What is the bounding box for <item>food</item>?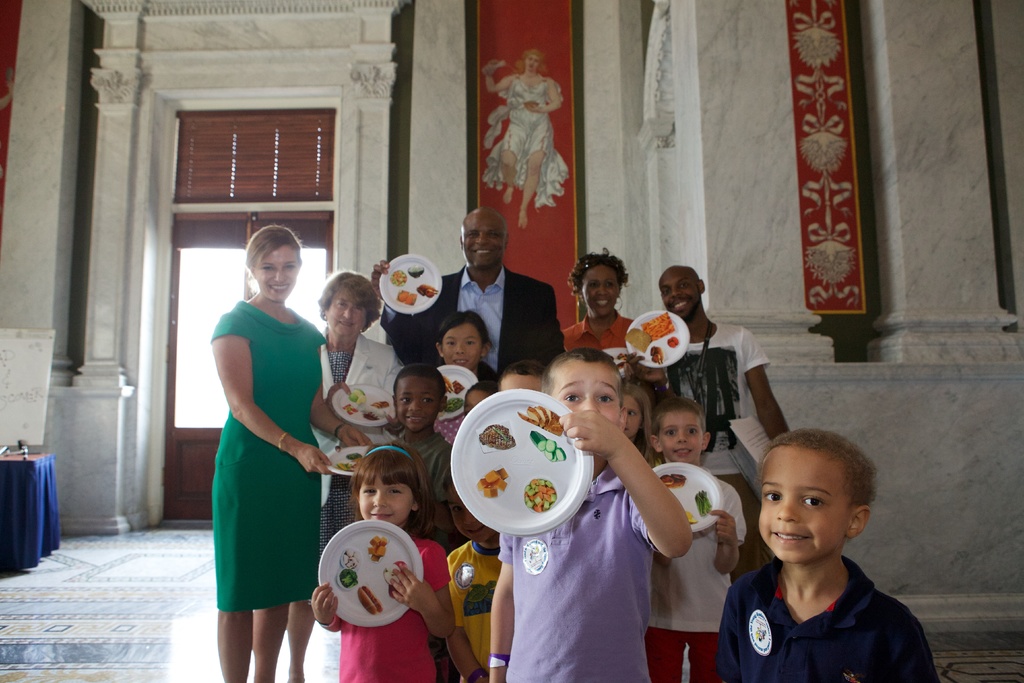
box=[666, 333, 680, 345].
